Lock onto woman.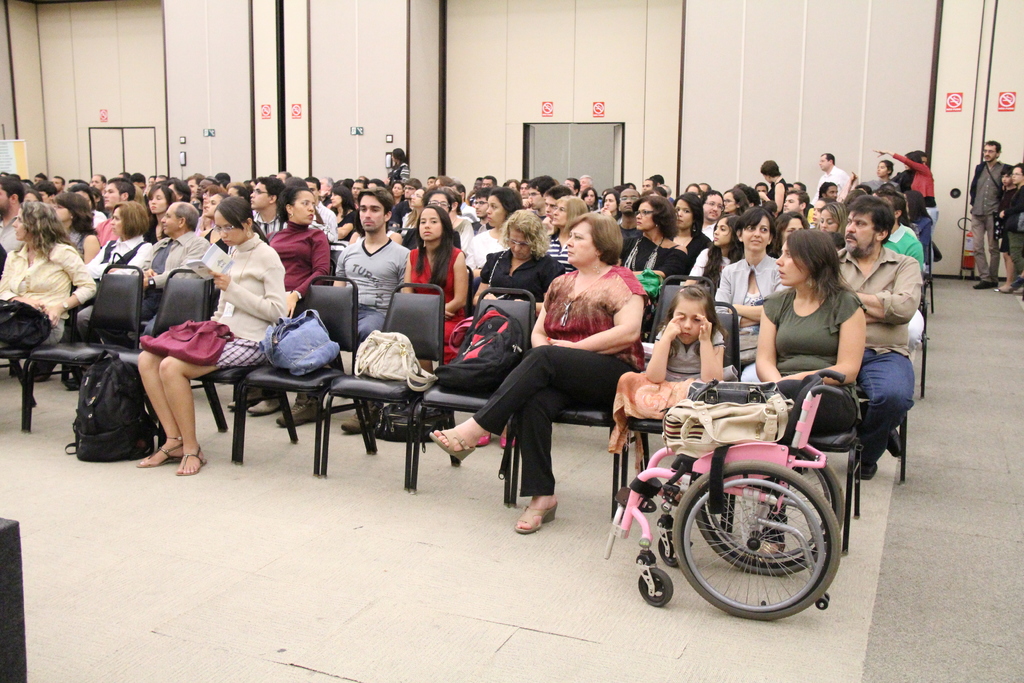
Locked: [left=711, top=206, right=783, bottom=384].
